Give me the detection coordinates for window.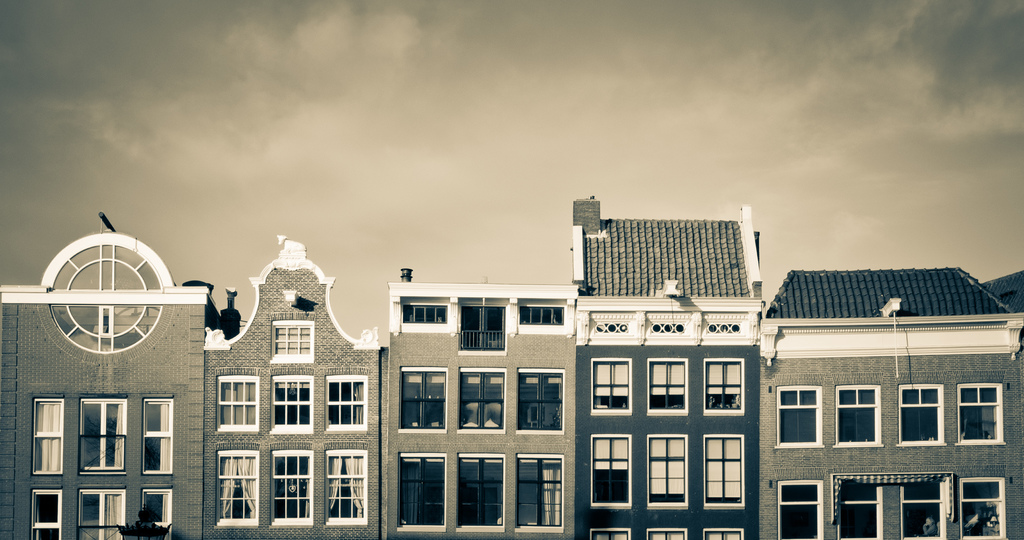
pyautogui.locateOnScreen(403, 367, 443, 430).
